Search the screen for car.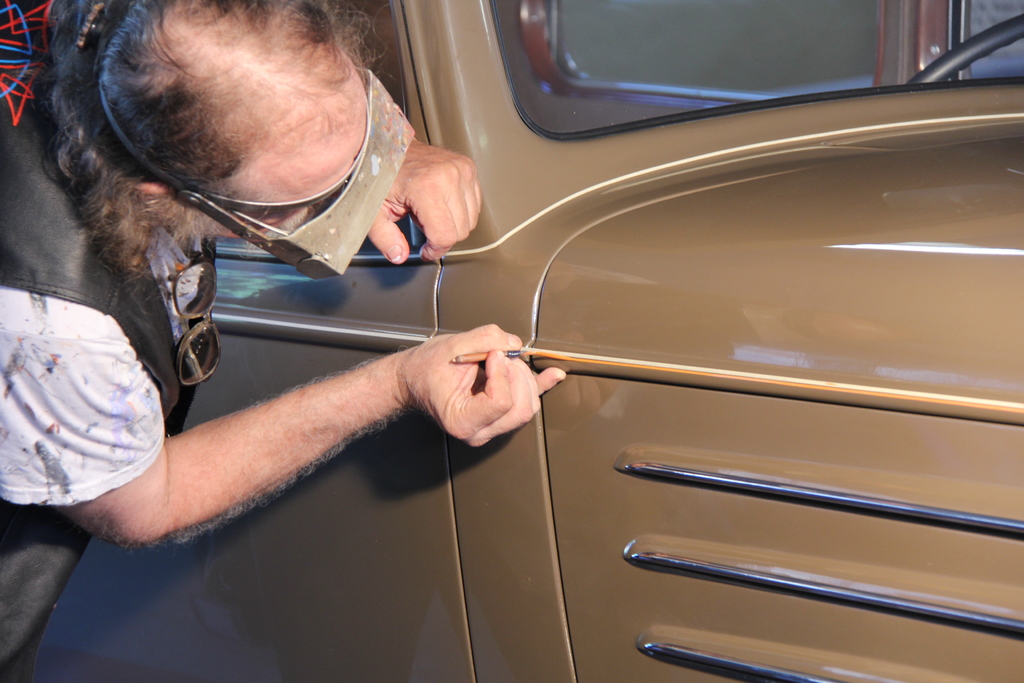
Found at 0:0:1023:682.
